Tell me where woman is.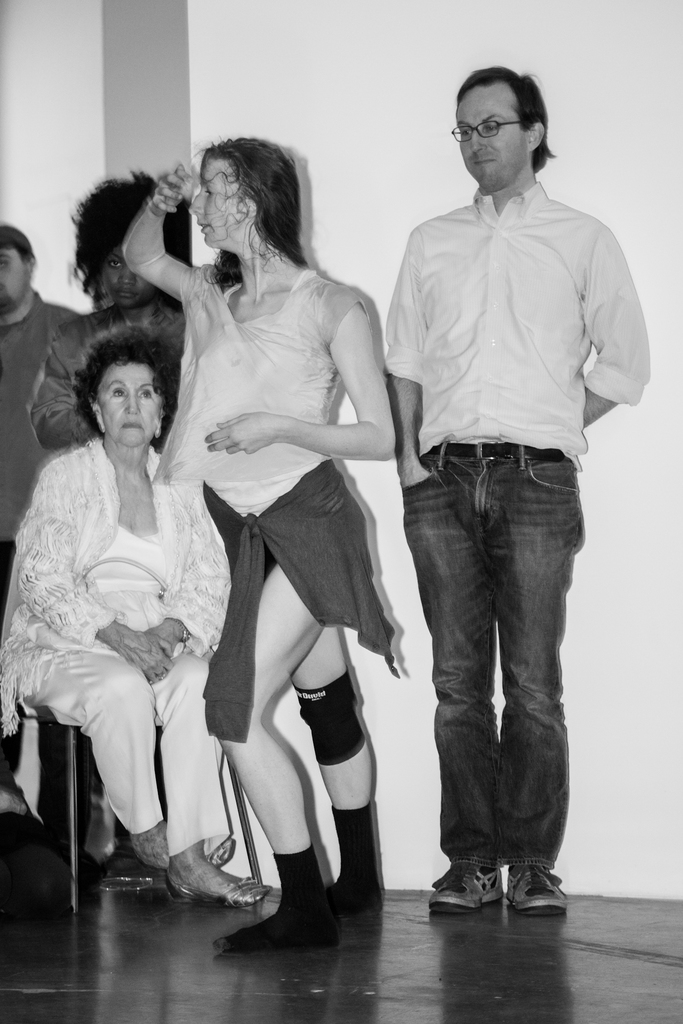
woman is at (x1=28, y1=165, x2=190, y2=455).
